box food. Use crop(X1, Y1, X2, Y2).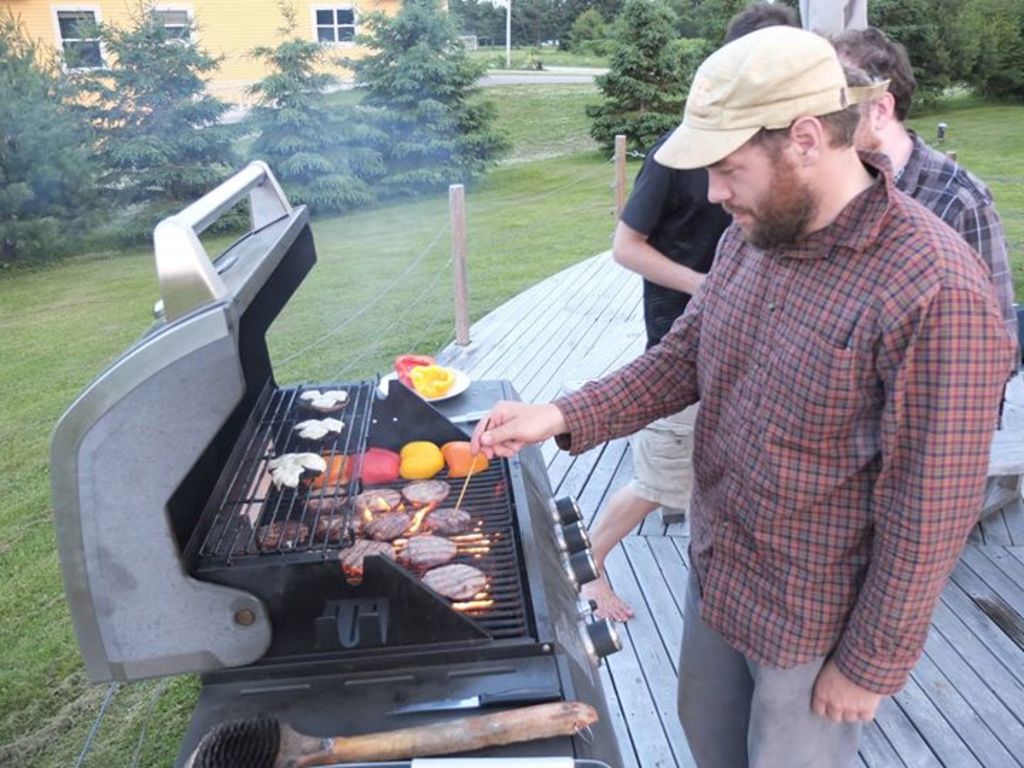
crop(256, 521, 307, 549).
